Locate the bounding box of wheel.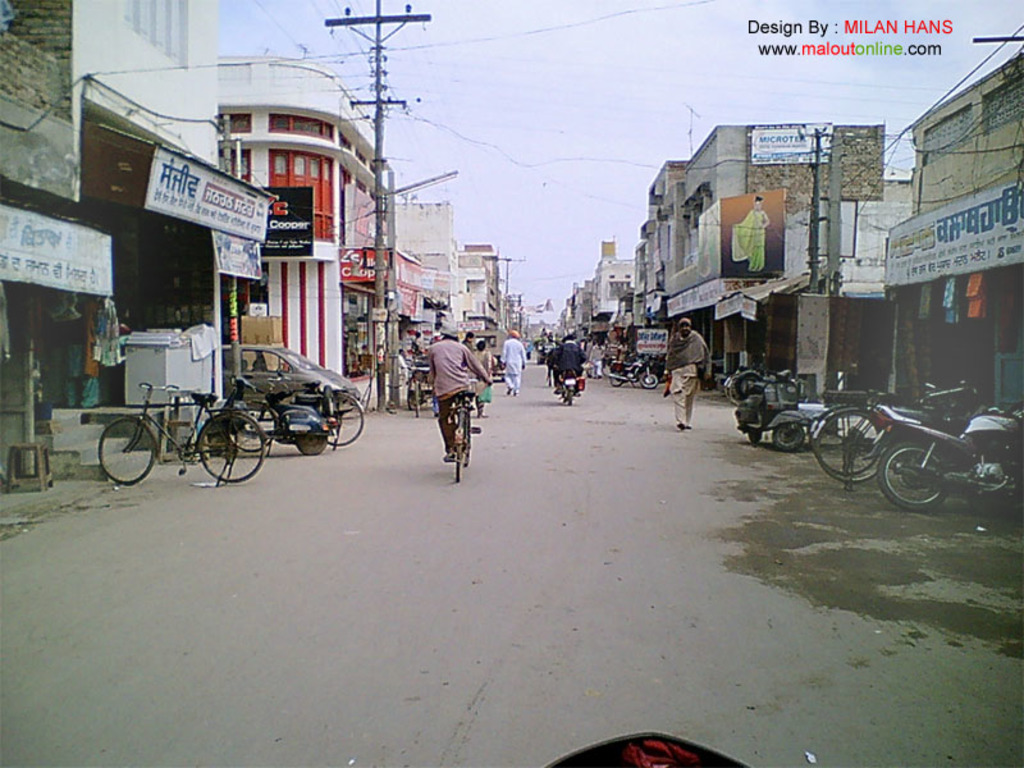
Bounding box: pyautogui.locateOnScreen(319, 392, 364, 448).
